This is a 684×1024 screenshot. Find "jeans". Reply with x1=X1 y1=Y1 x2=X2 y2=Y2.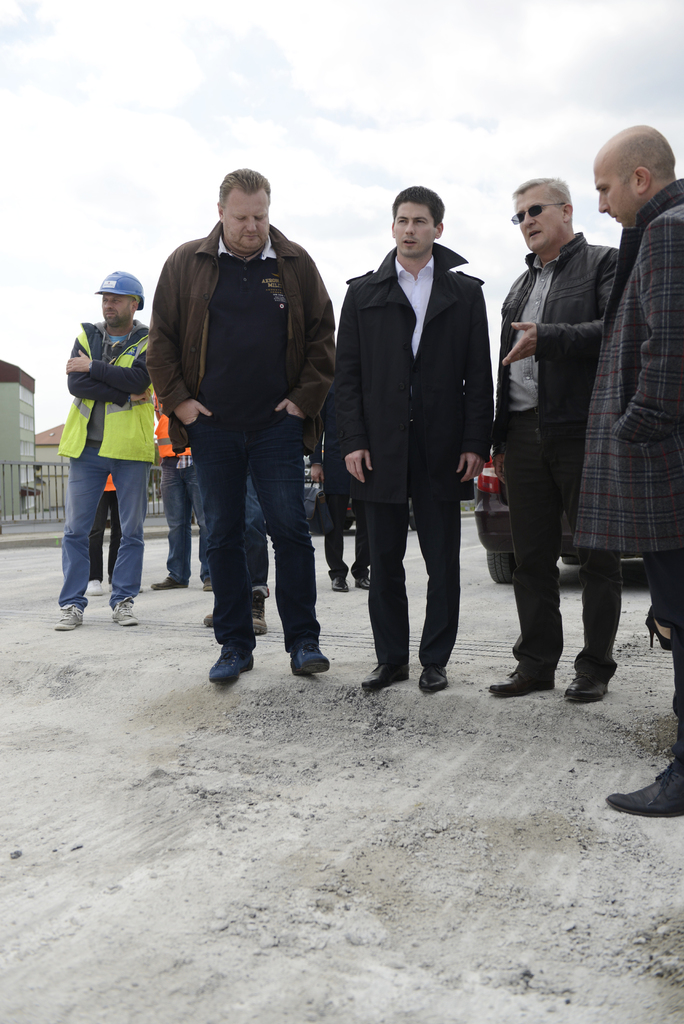
x1=364 y1=504 x2=455 y2=673.
